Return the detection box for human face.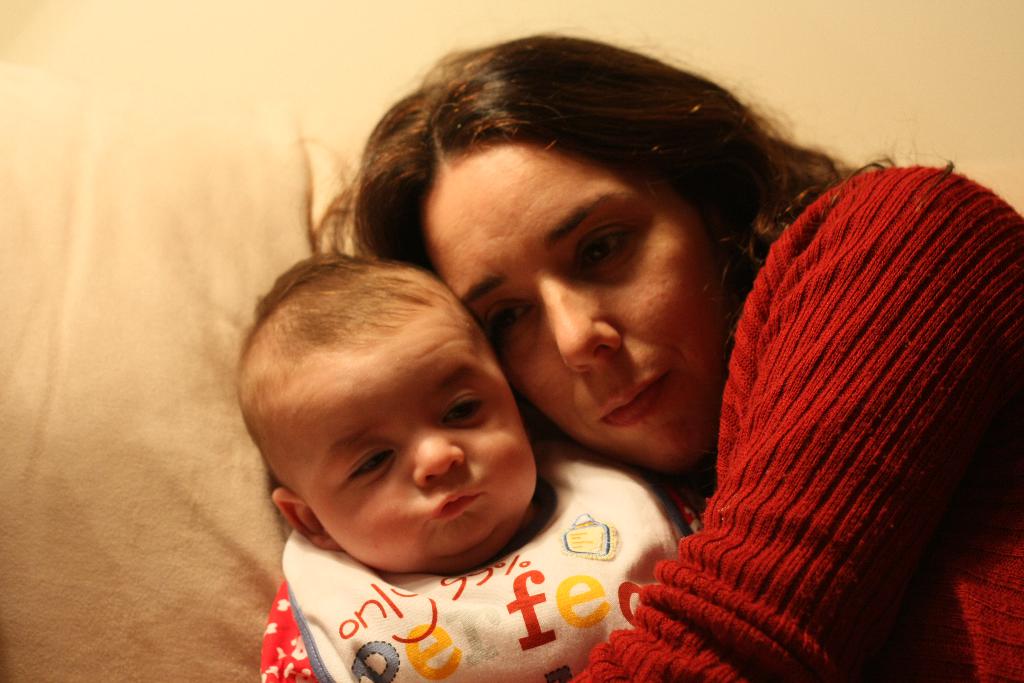
(289, 308, 538, 563).
